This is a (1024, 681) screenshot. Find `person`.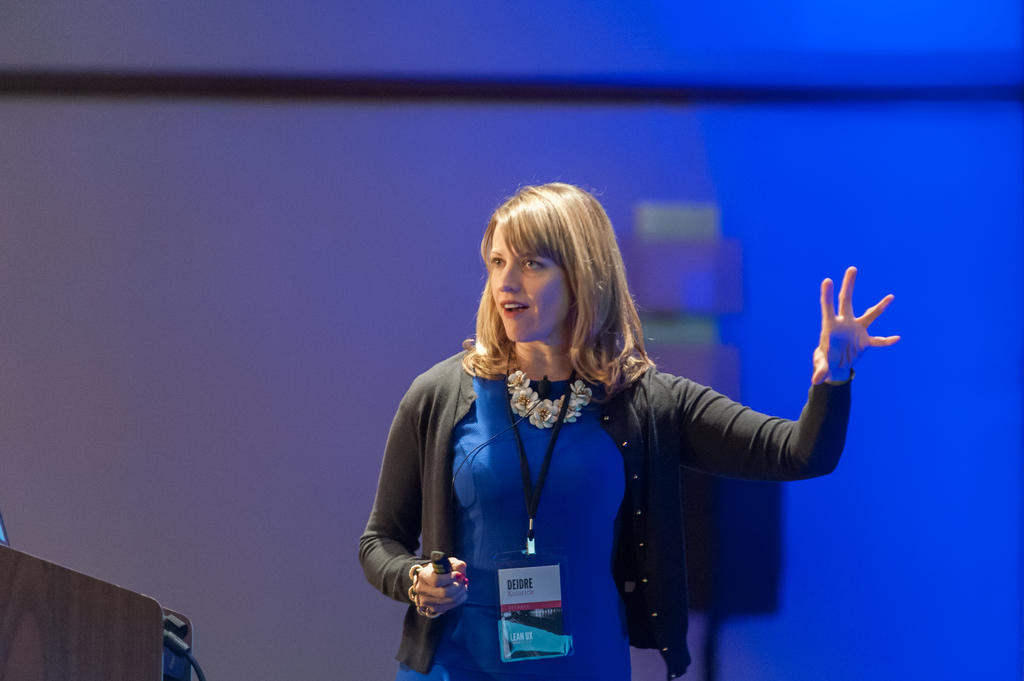
Bounding box: select_region(276, 156, 912, 651).
